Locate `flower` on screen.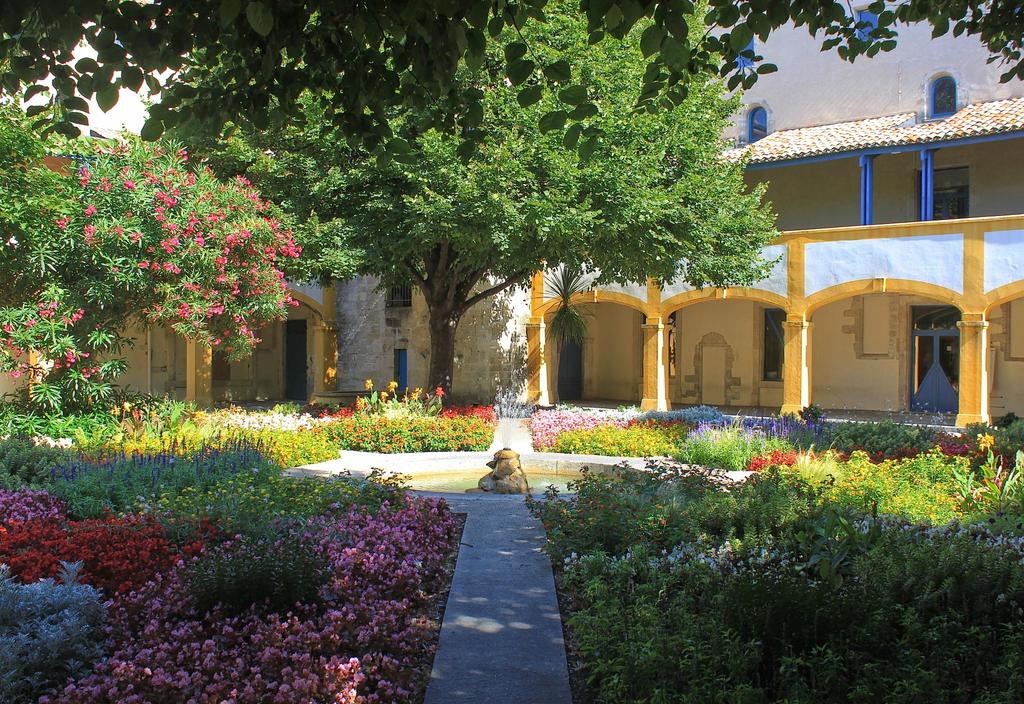
On screen at crop(129, 404, 136, 420).
